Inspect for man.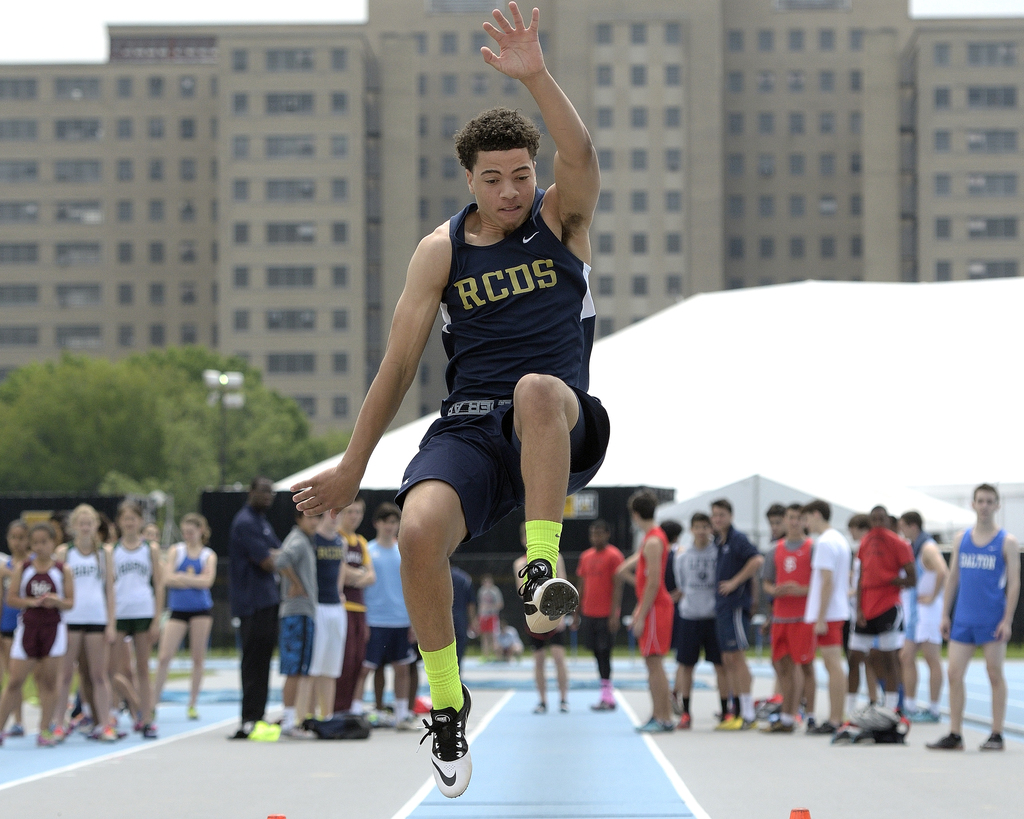
Inspection: {"x1": 277, "y1": 507, "x2": 318, "y2": 739}.
